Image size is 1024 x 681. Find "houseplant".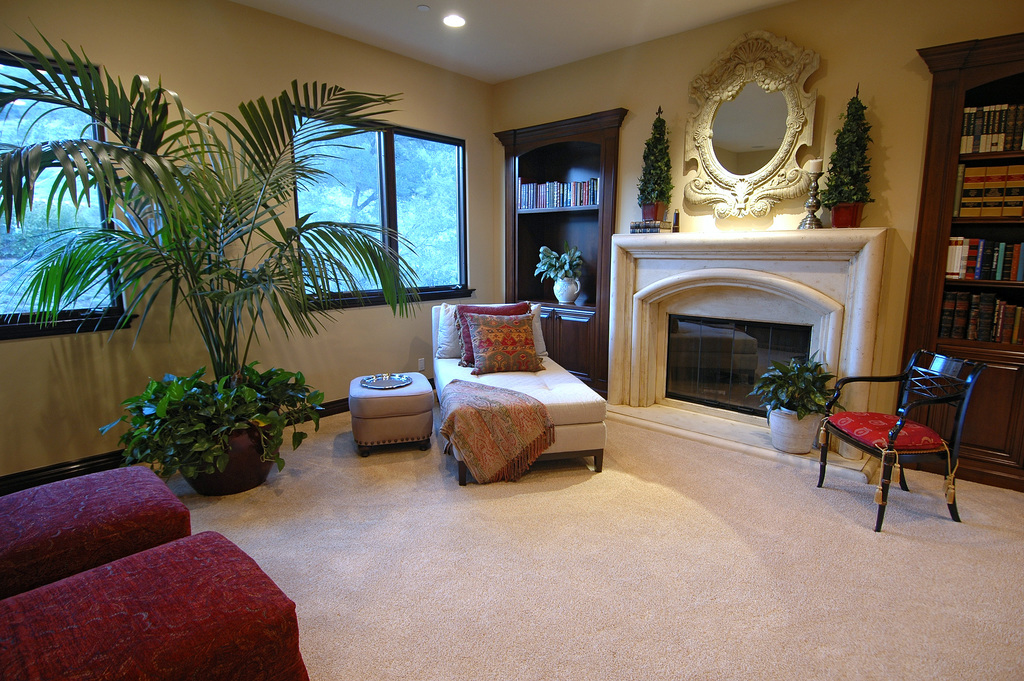
pyautogui.locateOnScreen(819, 83, 883, 228).
